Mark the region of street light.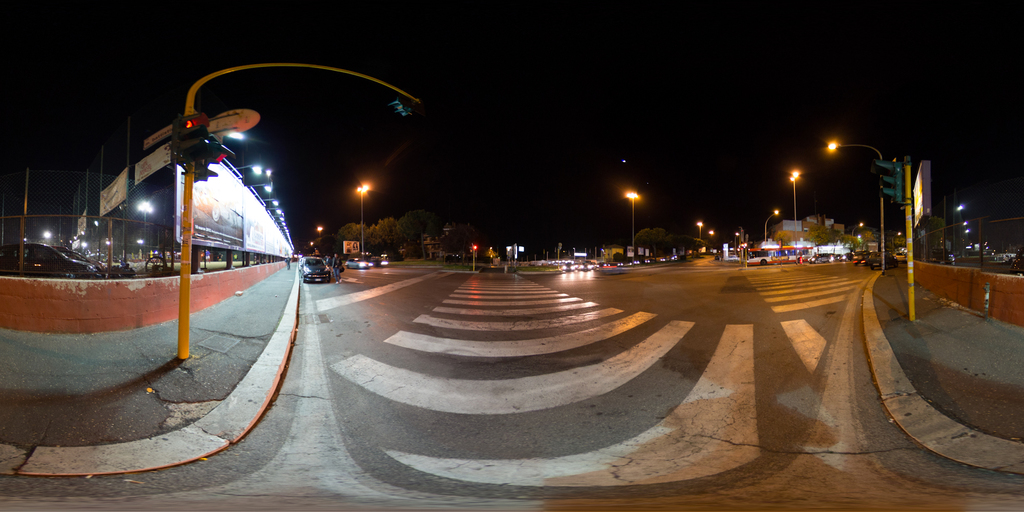
Region: <bbox>132, 200, 157, 259</bbox>.
